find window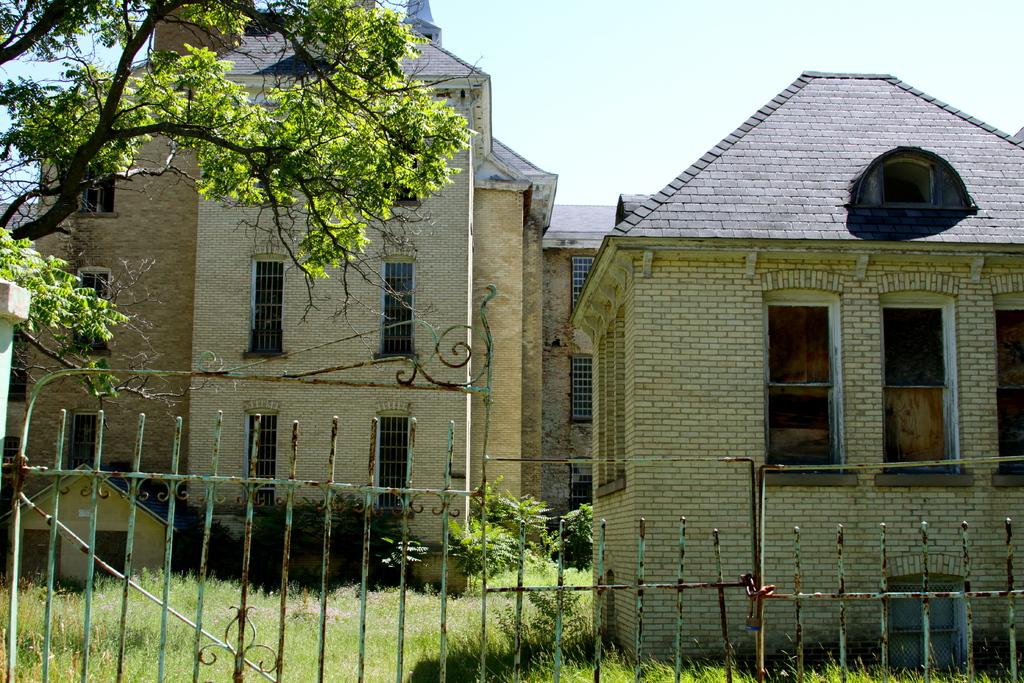
detection(250, 259, 283, 354)
